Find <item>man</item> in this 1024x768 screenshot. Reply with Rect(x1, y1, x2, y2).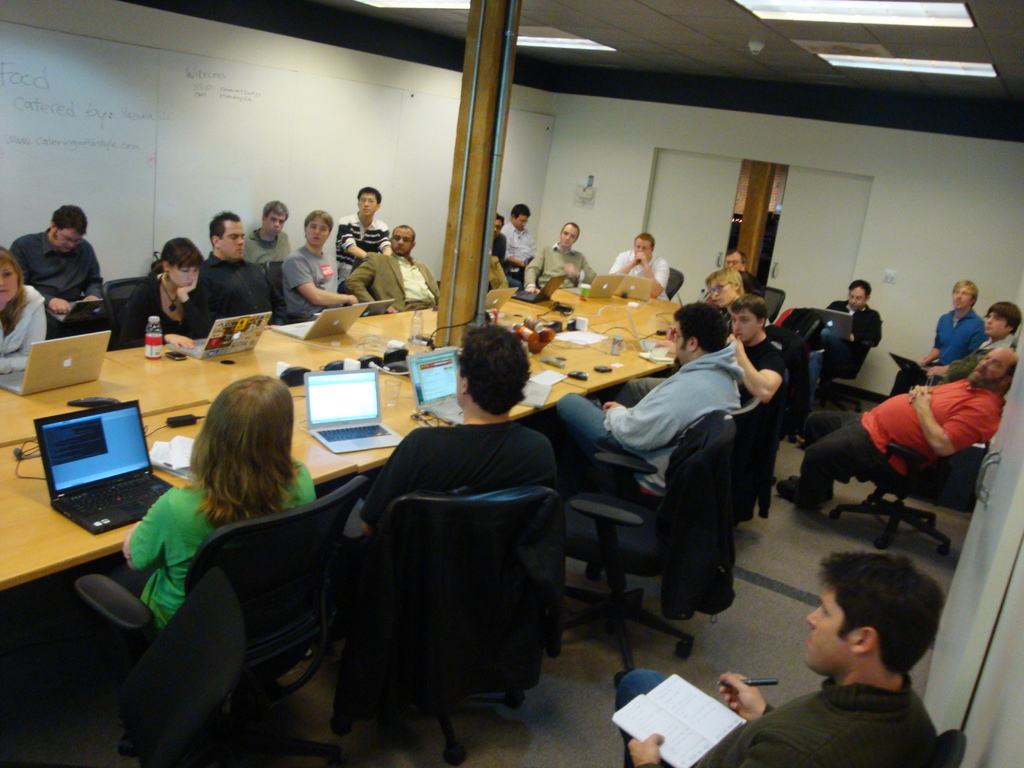
Rect(612, 552, 942, 767).
